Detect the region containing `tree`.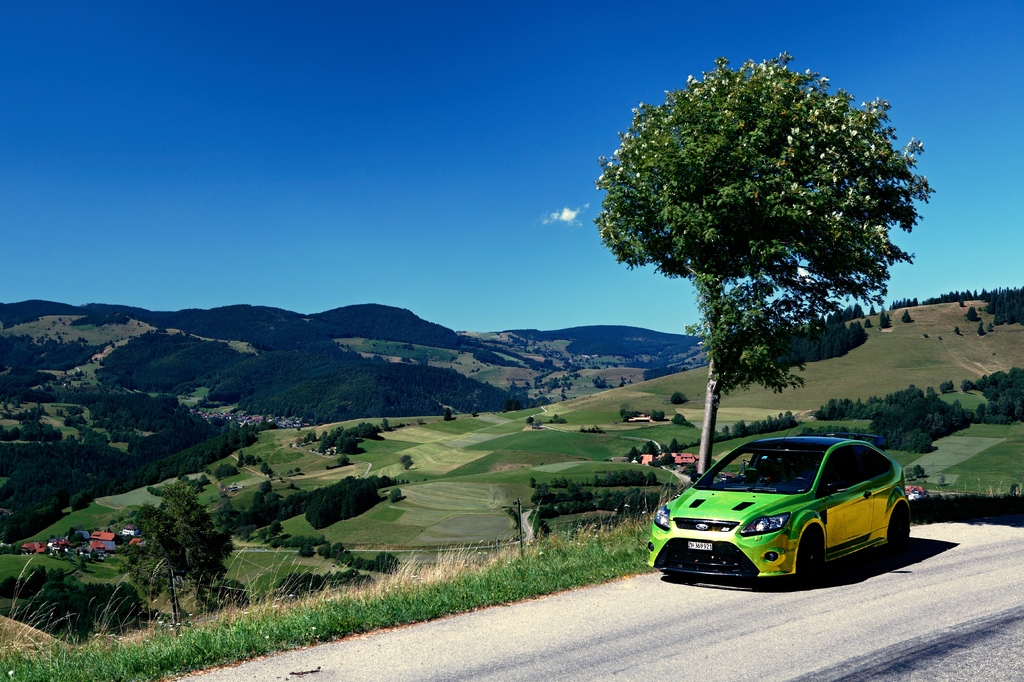
[x1=955, y1=328, x2=958, y2=336].
